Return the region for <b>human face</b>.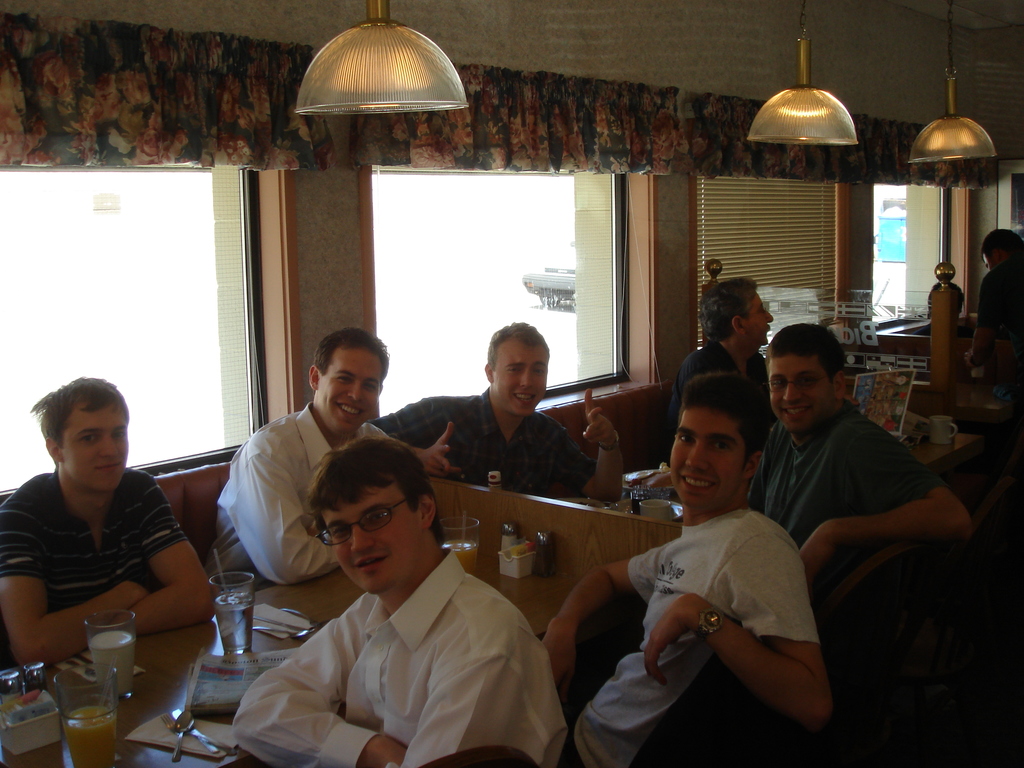
(495,338,541,410).
